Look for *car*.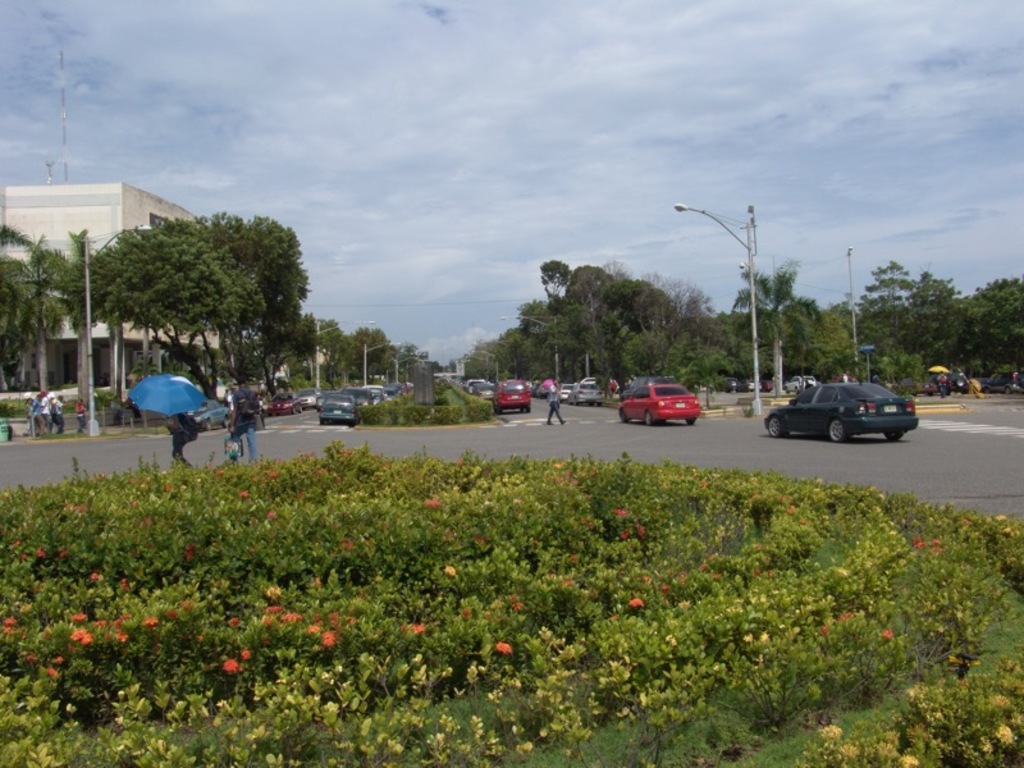
Found: <region>398, 379, 411, 393</region>.
